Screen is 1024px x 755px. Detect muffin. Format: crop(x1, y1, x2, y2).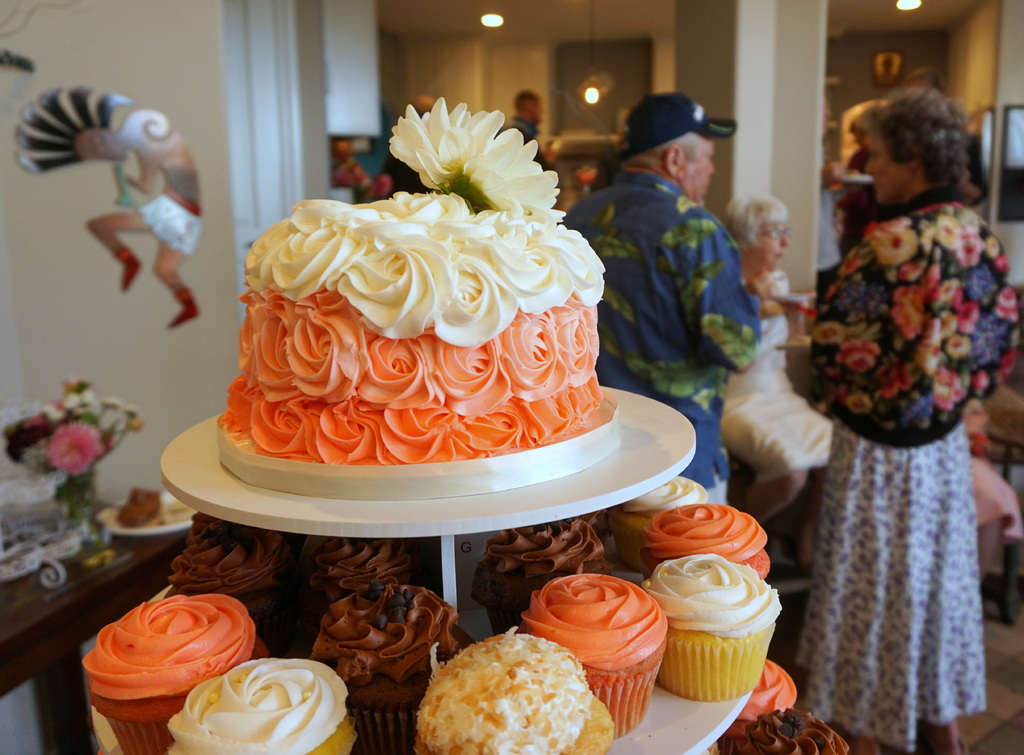
crop(721, 706, 850, 754).
